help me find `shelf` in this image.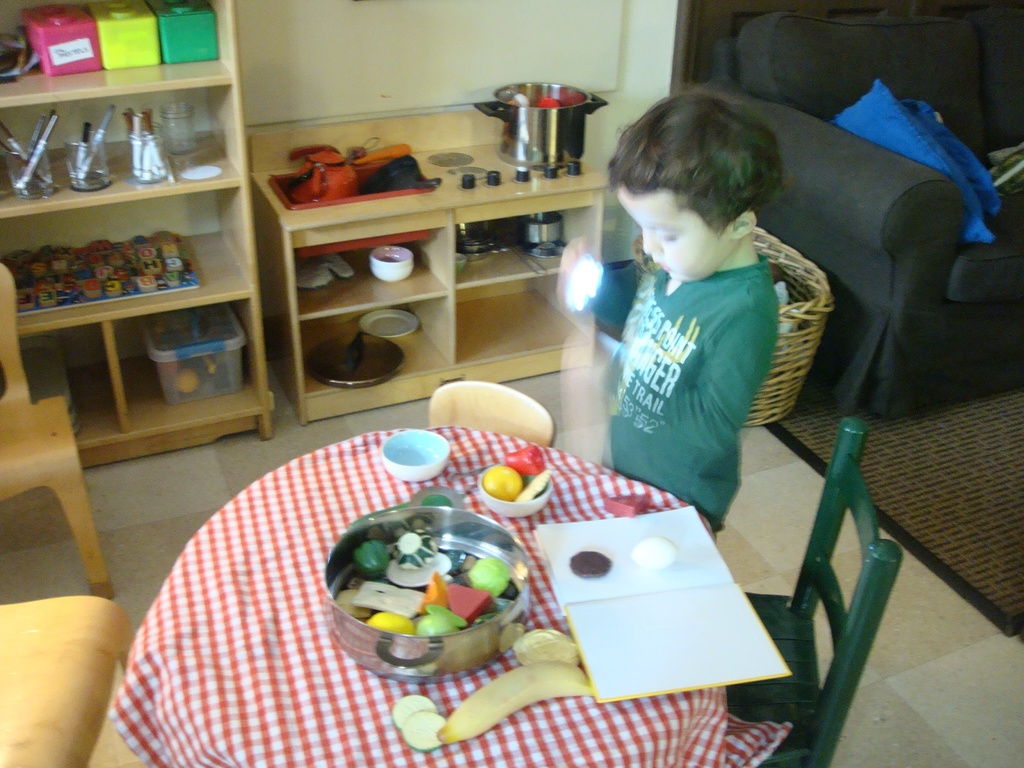
Found it: select_region(0, 0, 262, 440).
